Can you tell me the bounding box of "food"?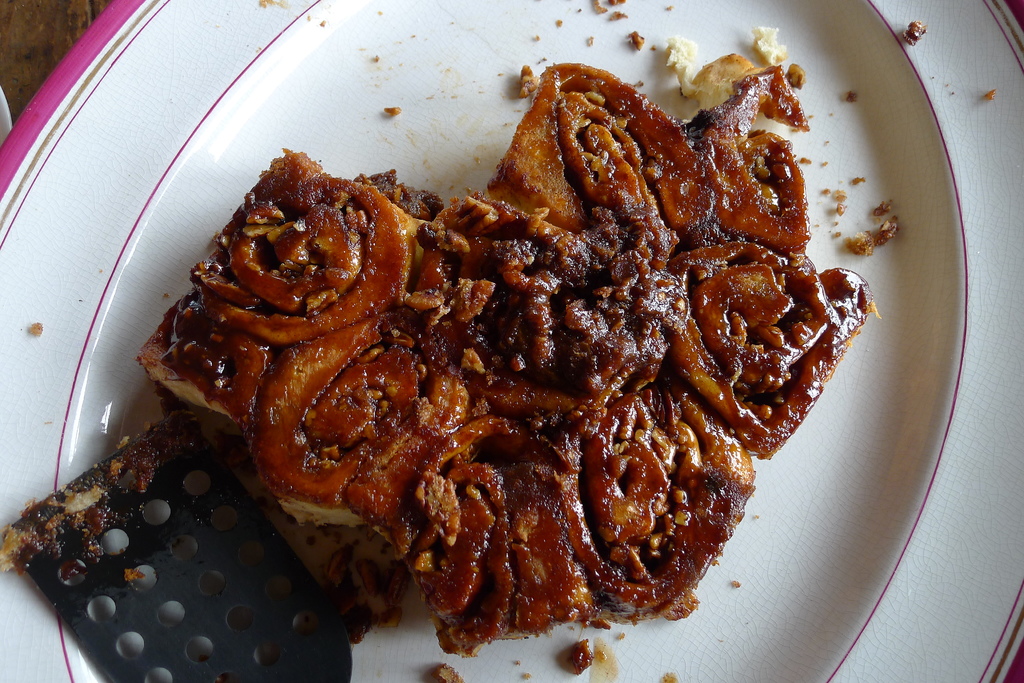
[x1=593, y1=0, x2=627, y2=18].
